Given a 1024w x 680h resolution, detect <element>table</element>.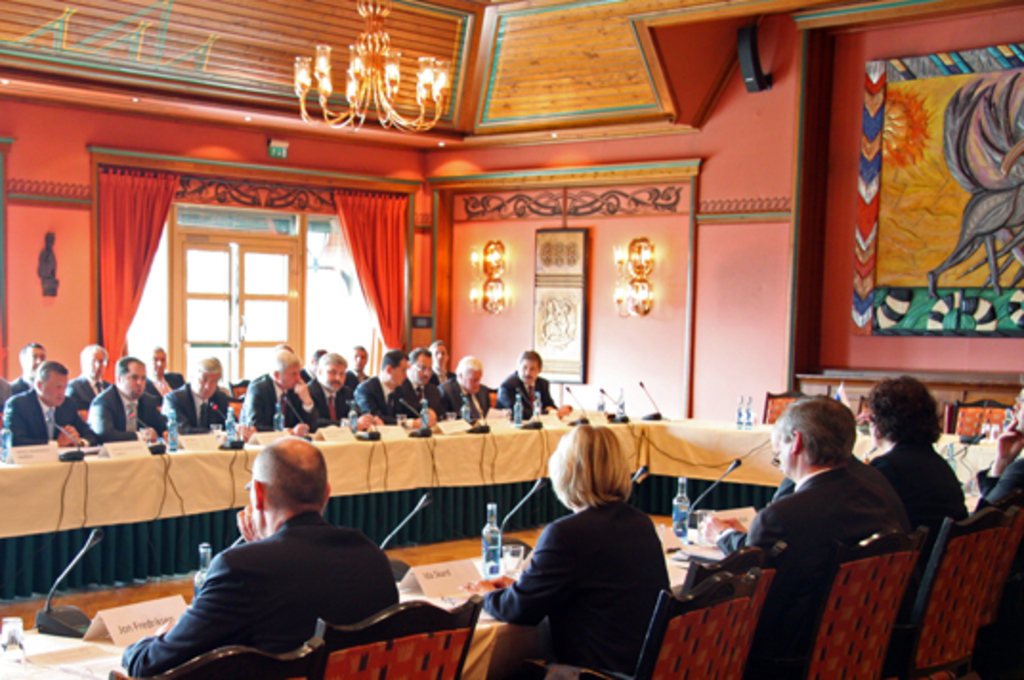
bbox(0, 487, 848, 678).
